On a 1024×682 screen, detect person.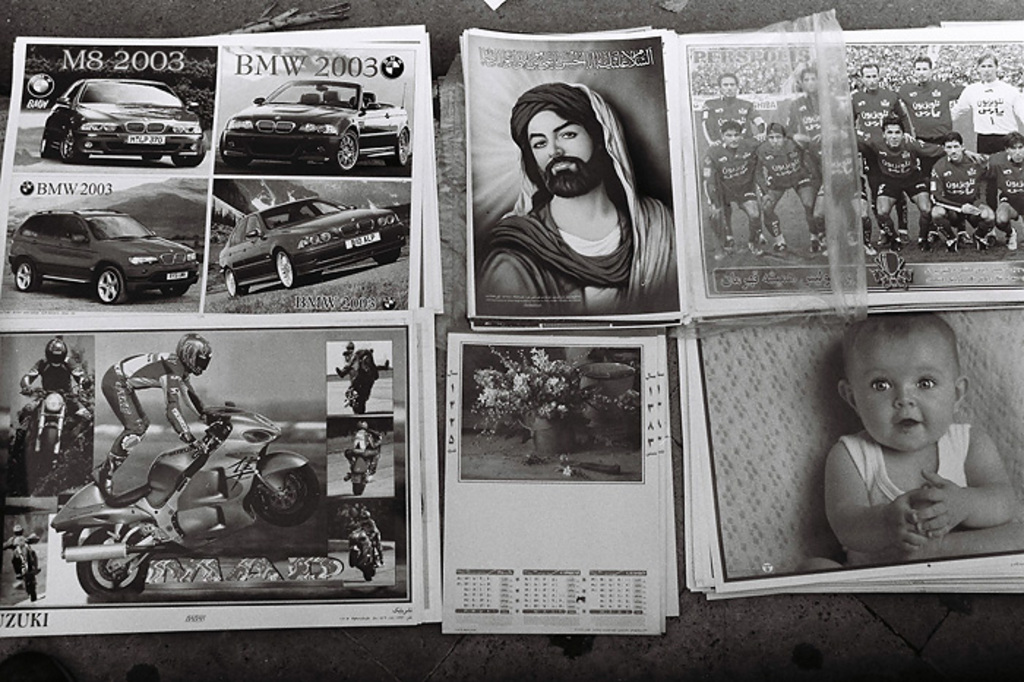
[698,123,759,253].
